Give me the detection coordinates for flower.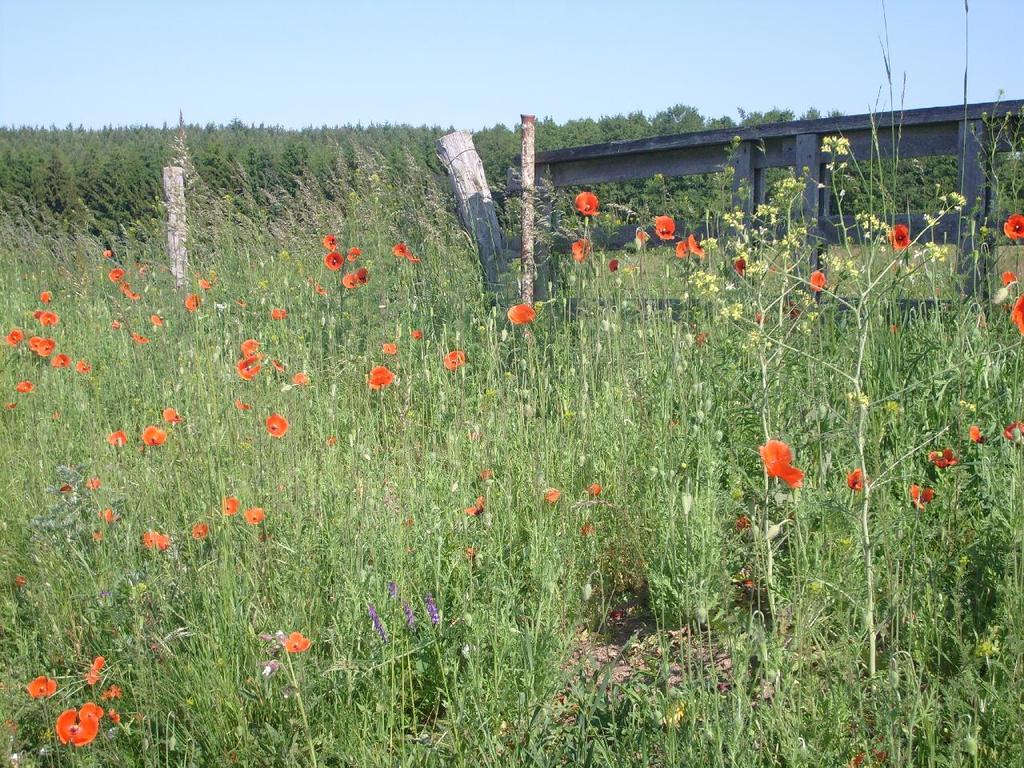
438 344 470 370.
